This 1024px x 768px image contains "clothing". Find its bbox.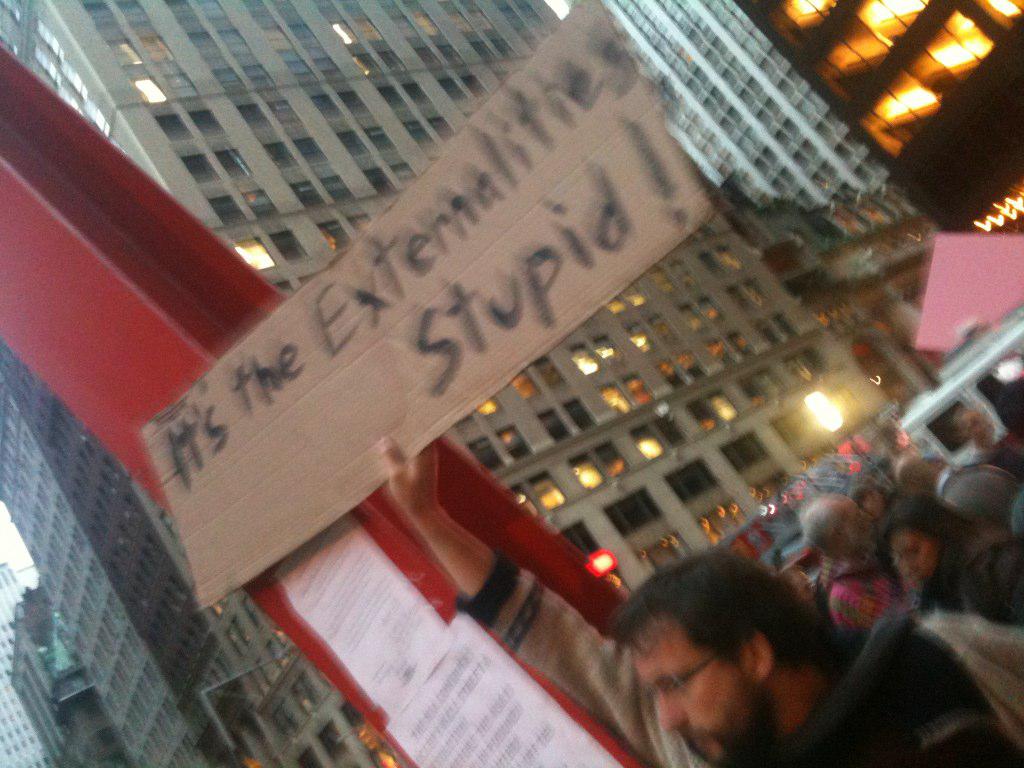
{"left": 733, "top": 595, "right": 999, "bottom": 767}.
